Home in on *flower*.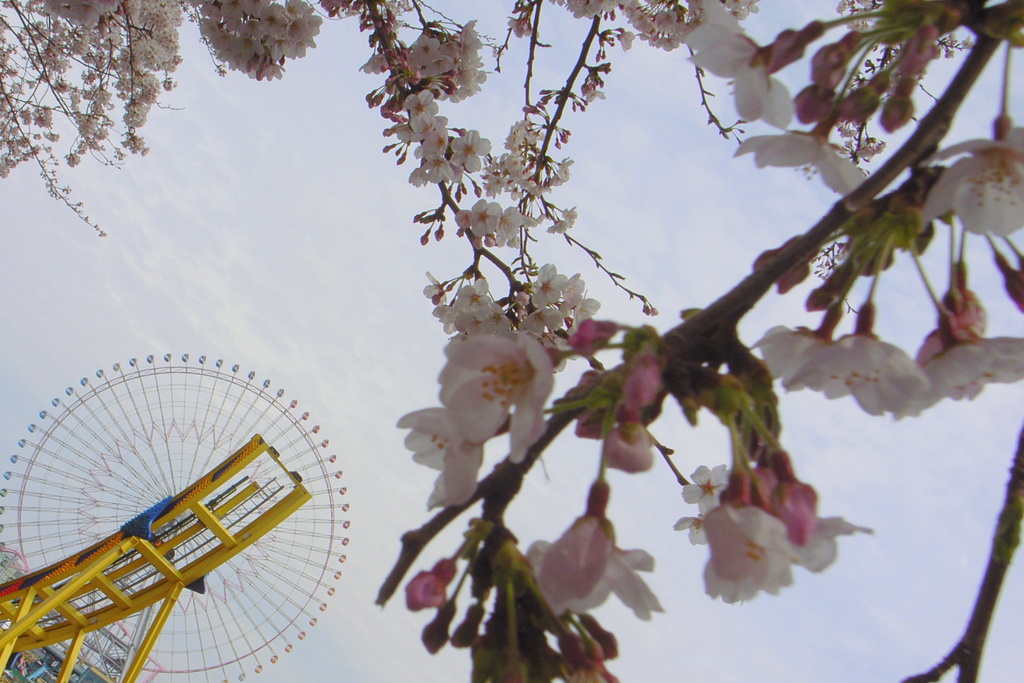
Homed in at detection(918, 326, 1023, 417).
